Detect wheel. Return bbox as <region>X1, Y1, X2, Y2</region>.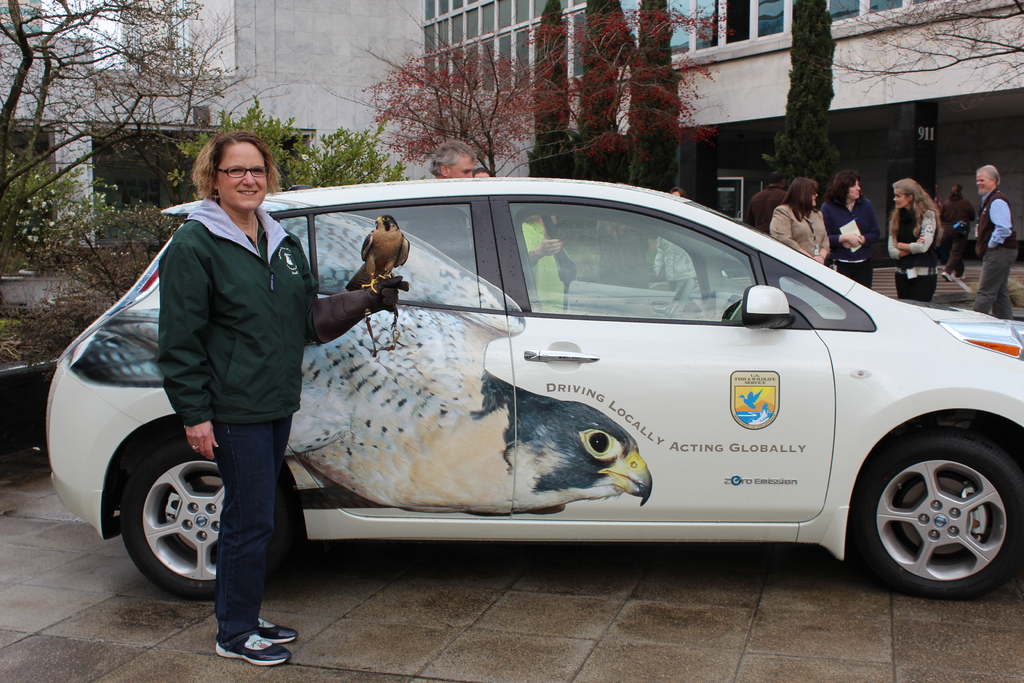
<region>125, 441, 228, 604</region>.
